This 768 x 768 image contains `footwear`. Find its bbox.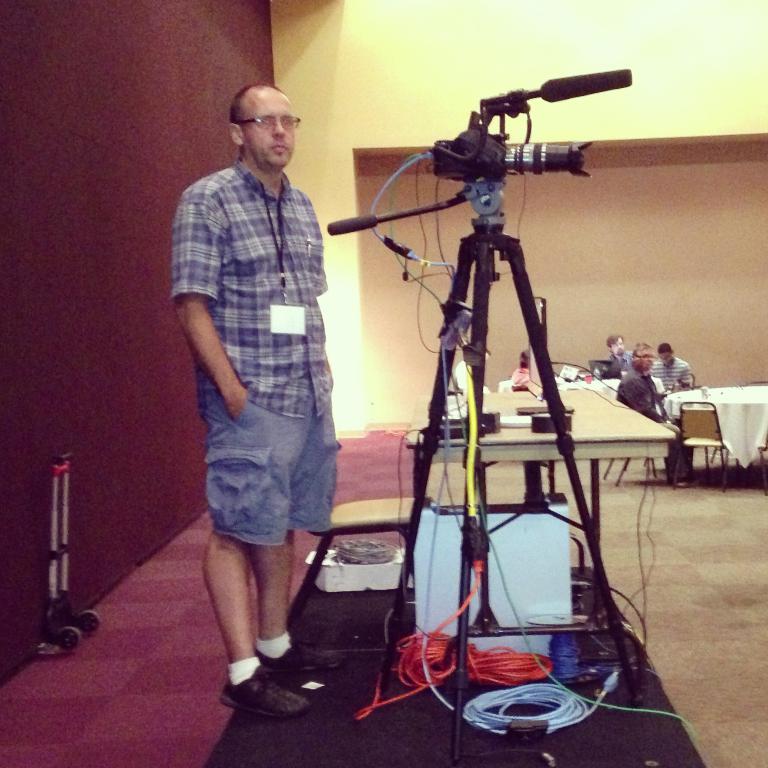
<box>271,640,323,683</box>.
